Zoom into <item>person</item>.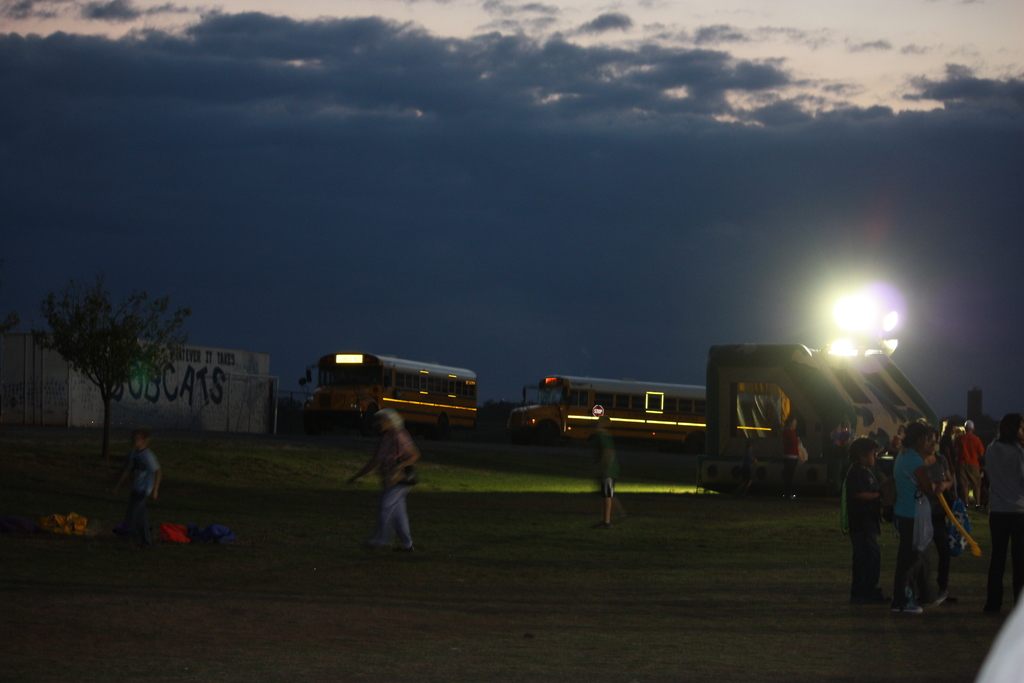
Zoom target: rect(979, 415, 1023, 612).
